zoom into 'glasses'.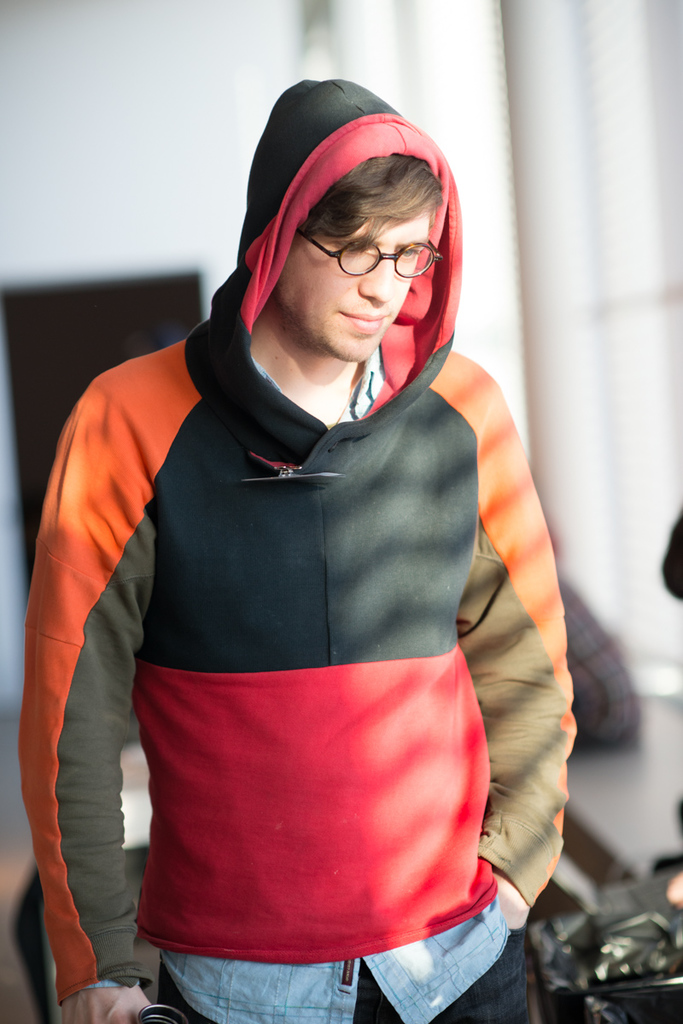
Zoom target: bbox=[295, 229, 445, 280].
